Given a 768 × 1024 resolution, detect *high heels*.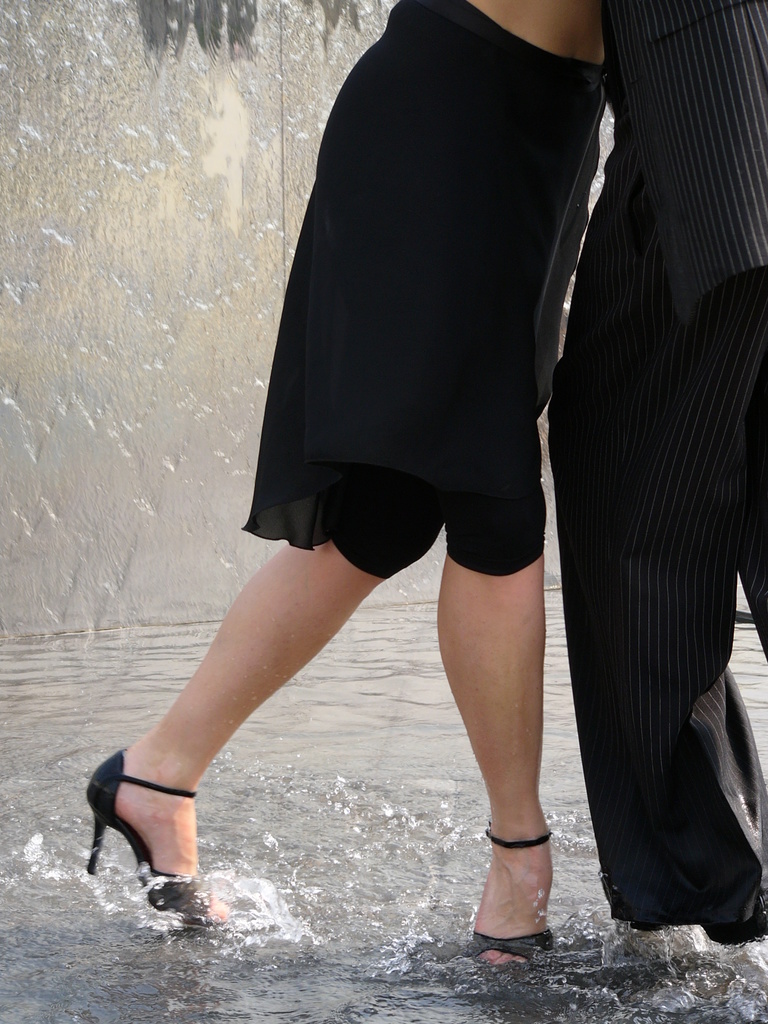
[x1=82, y1=744, x2=228, y2=933].
